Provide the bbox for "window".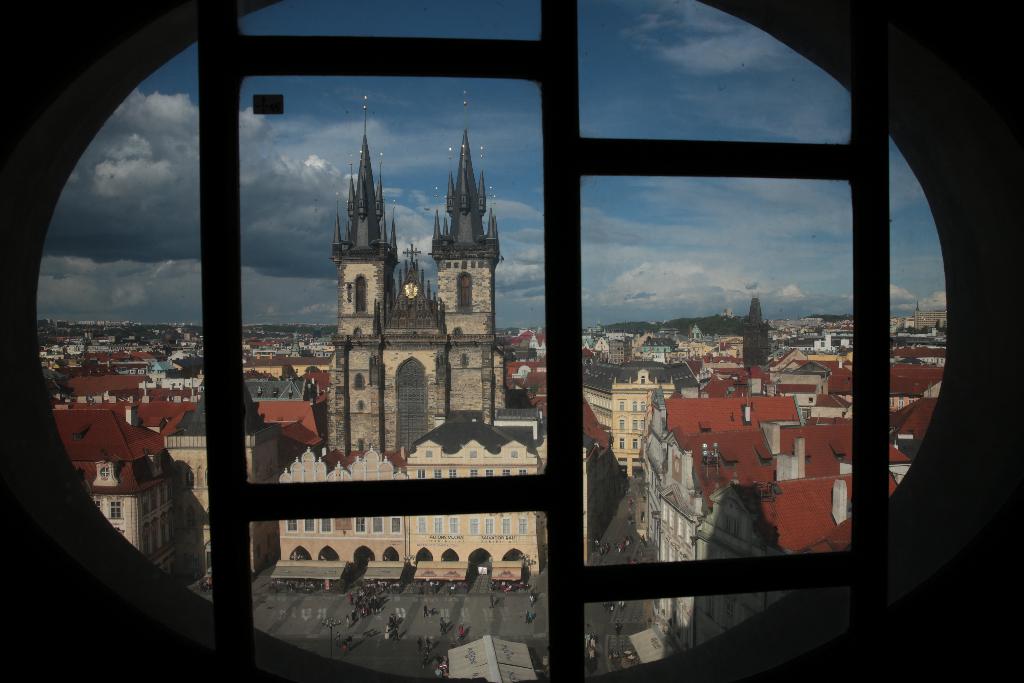
left=433, top=516, right=442, bottom=537.
